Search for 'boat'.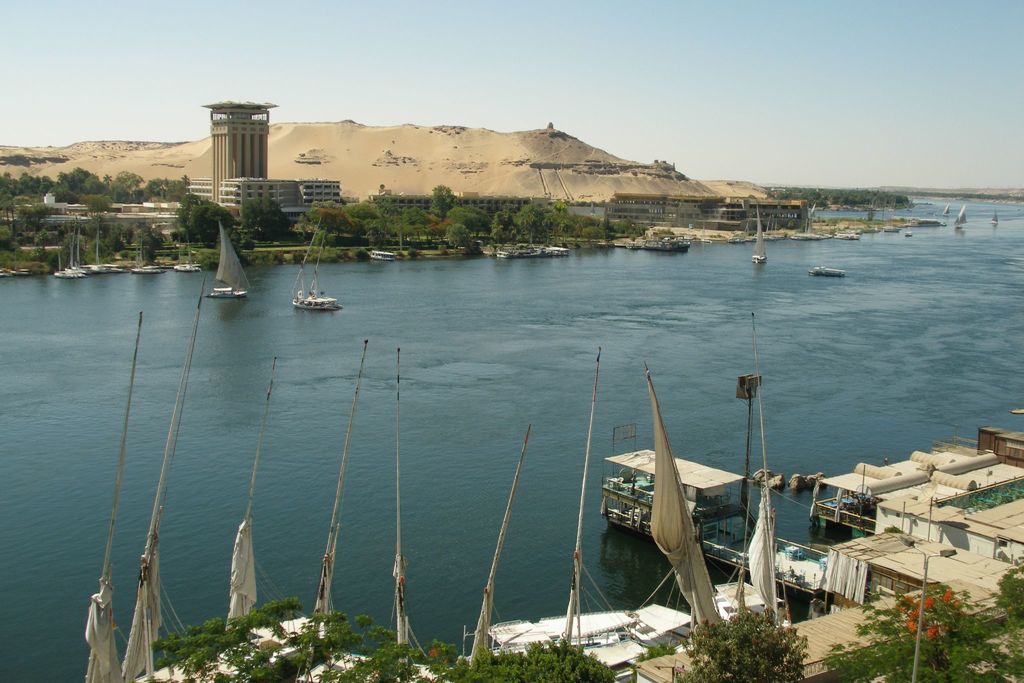
Found at [x1=496, y1=251, x2=511, y2=258].
